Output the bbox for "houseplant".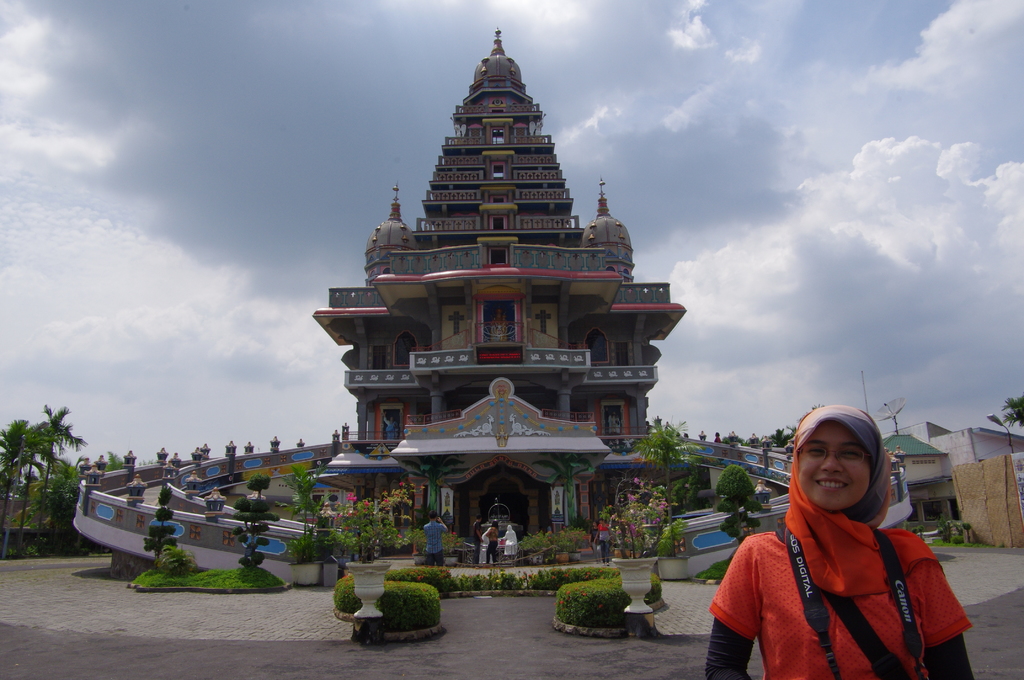
<box>609,508,630,556</box>.
